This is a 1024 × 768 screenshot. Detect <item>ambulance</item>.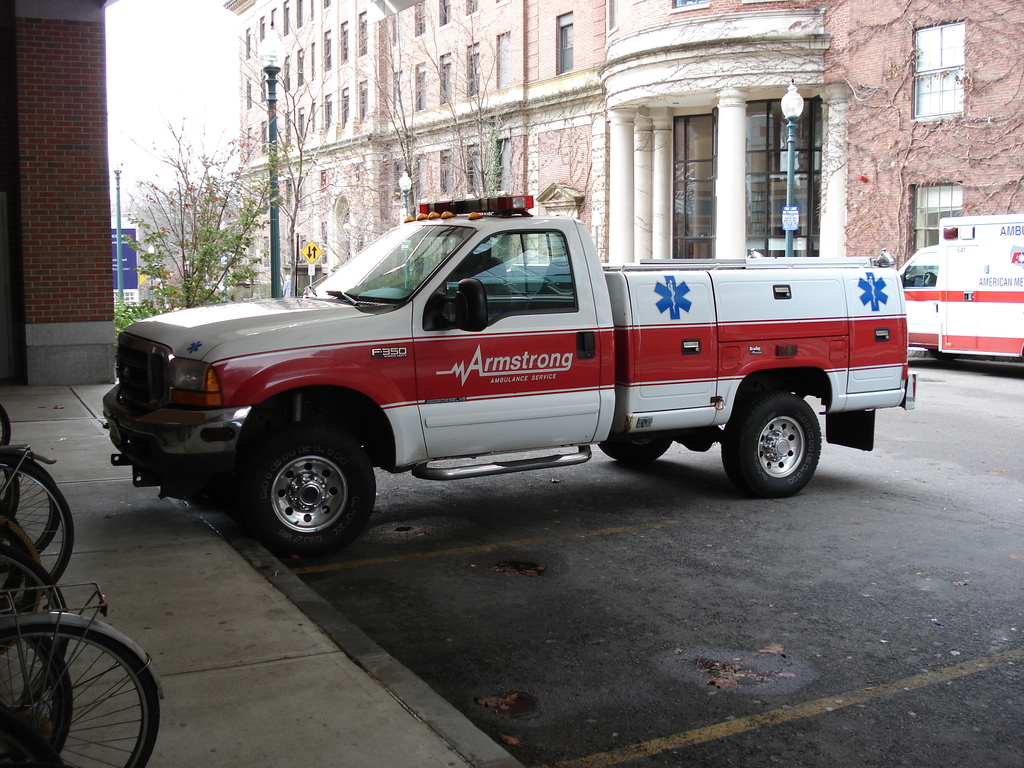
(x1=896, y1=213, x2=1023, y2=372).
